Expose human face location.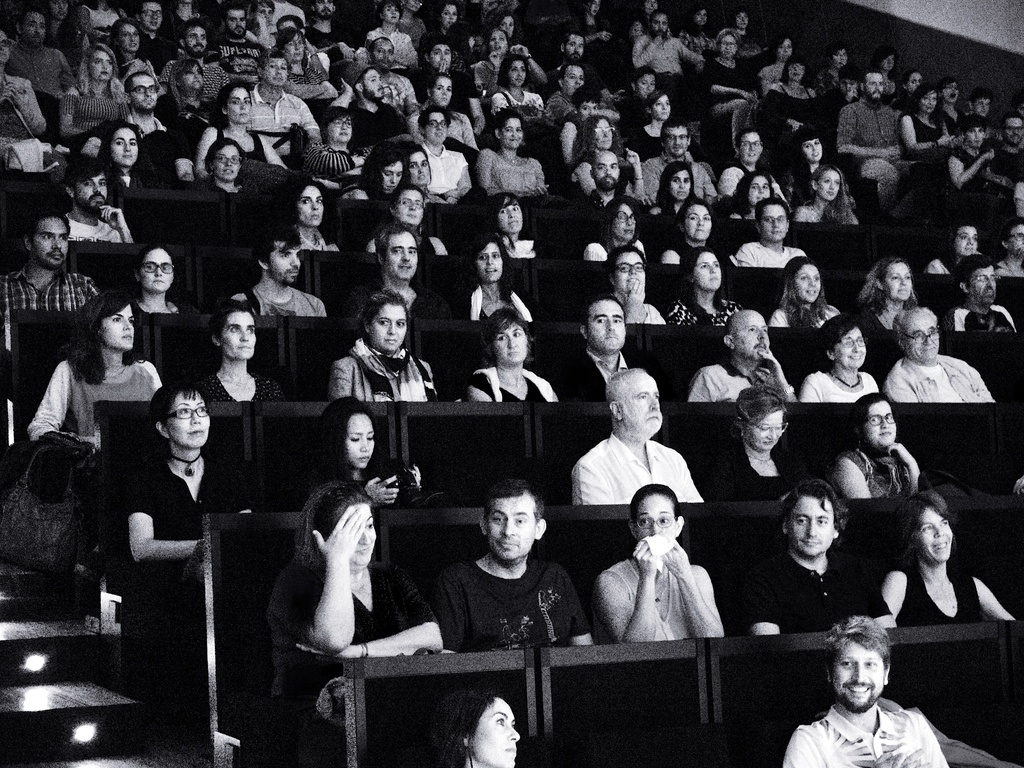
Exposed at l=778, t=38, r=794, b=58.
